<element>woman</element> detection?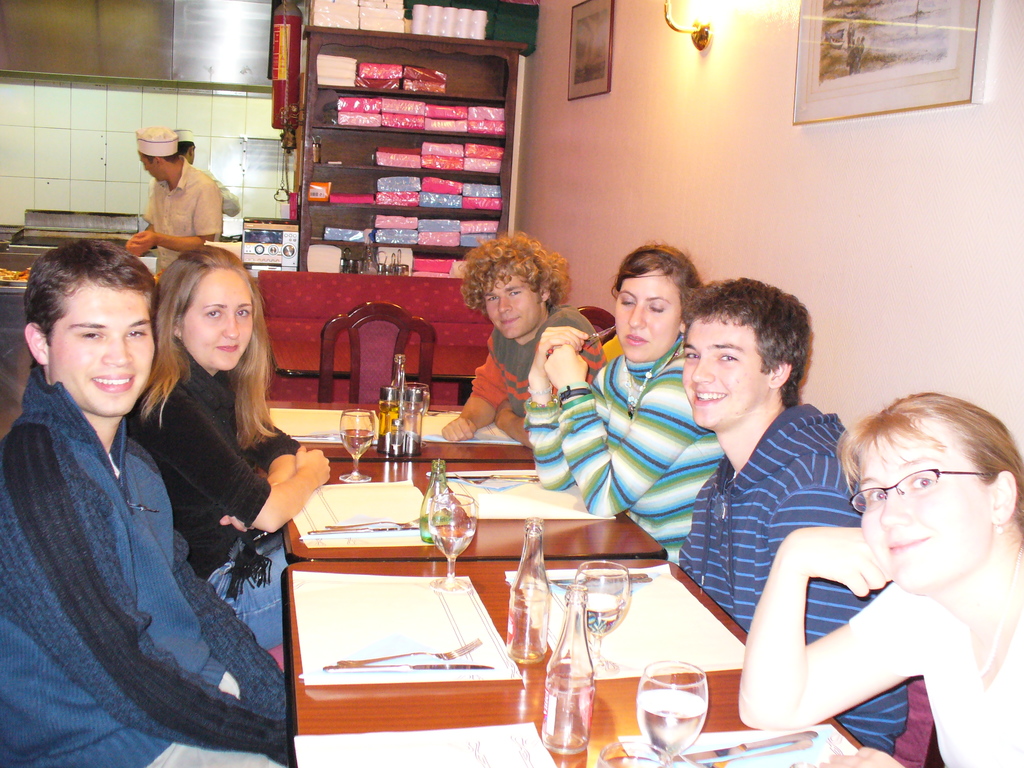
526,241,722,563
